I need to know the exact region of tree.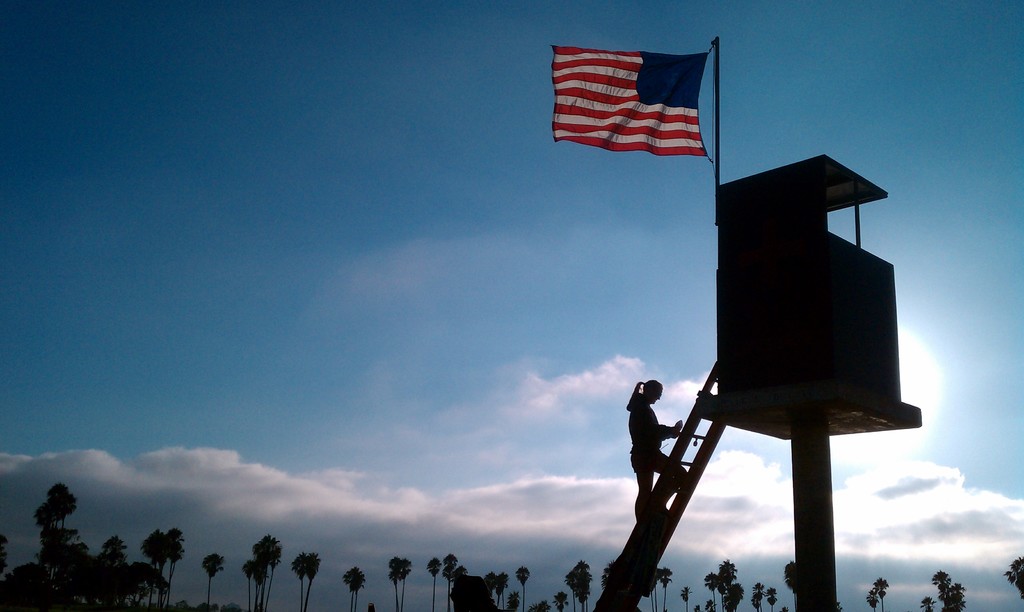
Region: x1=564 y1=552 x2=595 y2=611.
